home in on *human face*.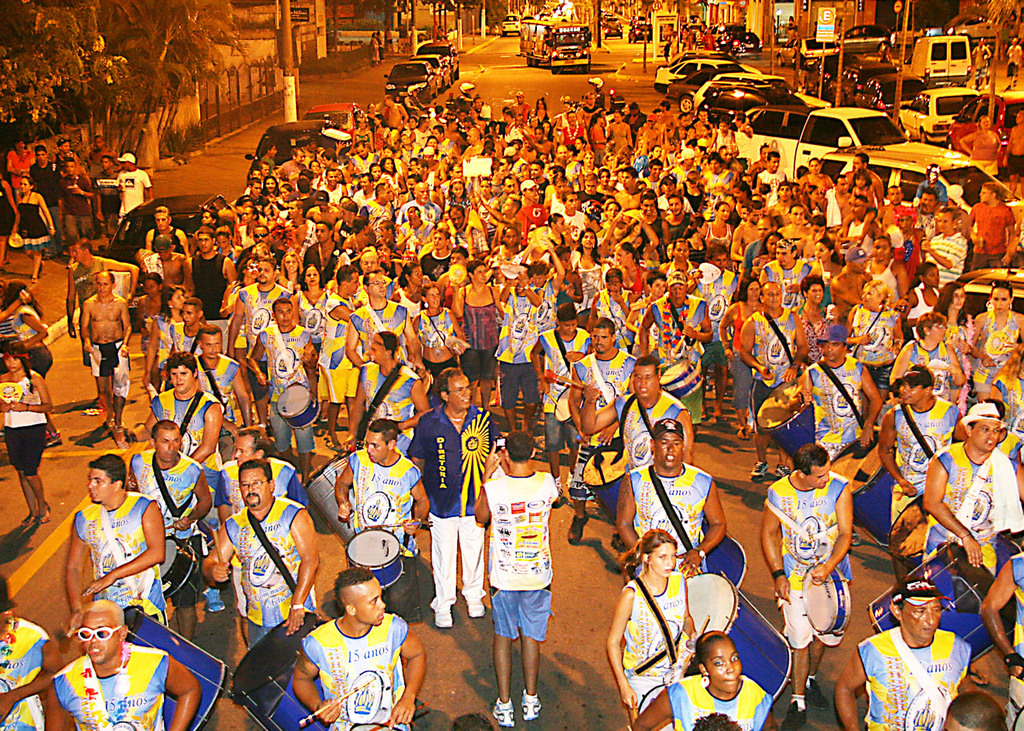
Homed in at <region>814, 239, 831, 261</region>.
